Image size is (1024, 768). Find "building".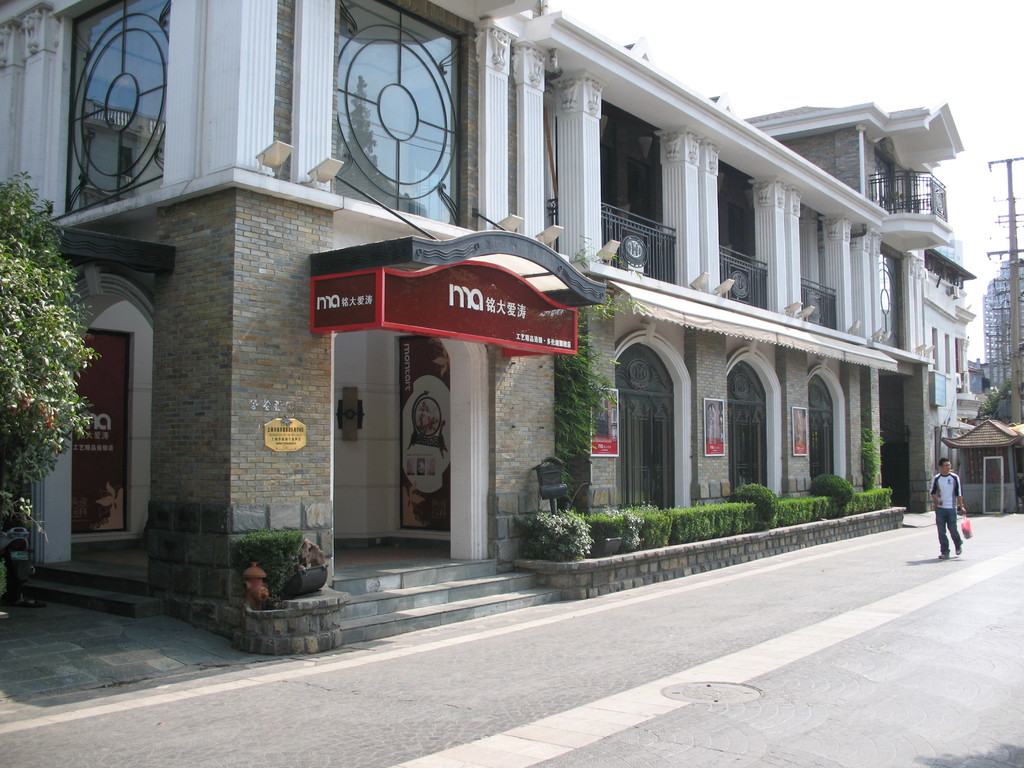
977/250/1023/392.
